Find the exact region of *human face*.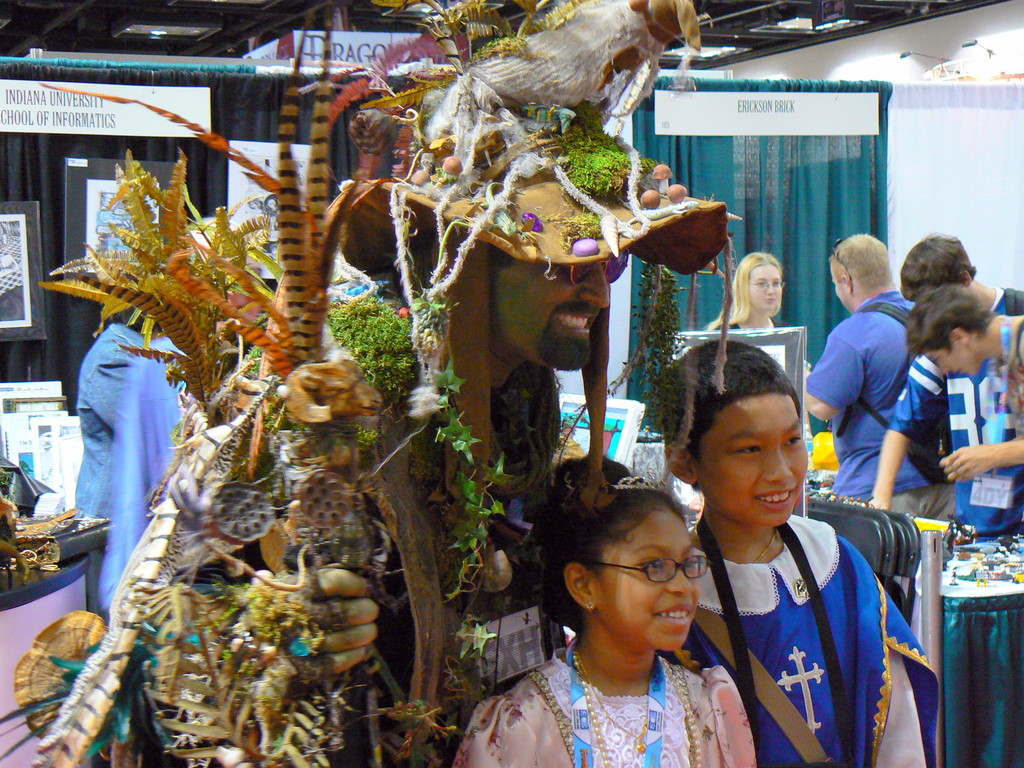
Exact region: select_region(831, 268, 848, 314).
